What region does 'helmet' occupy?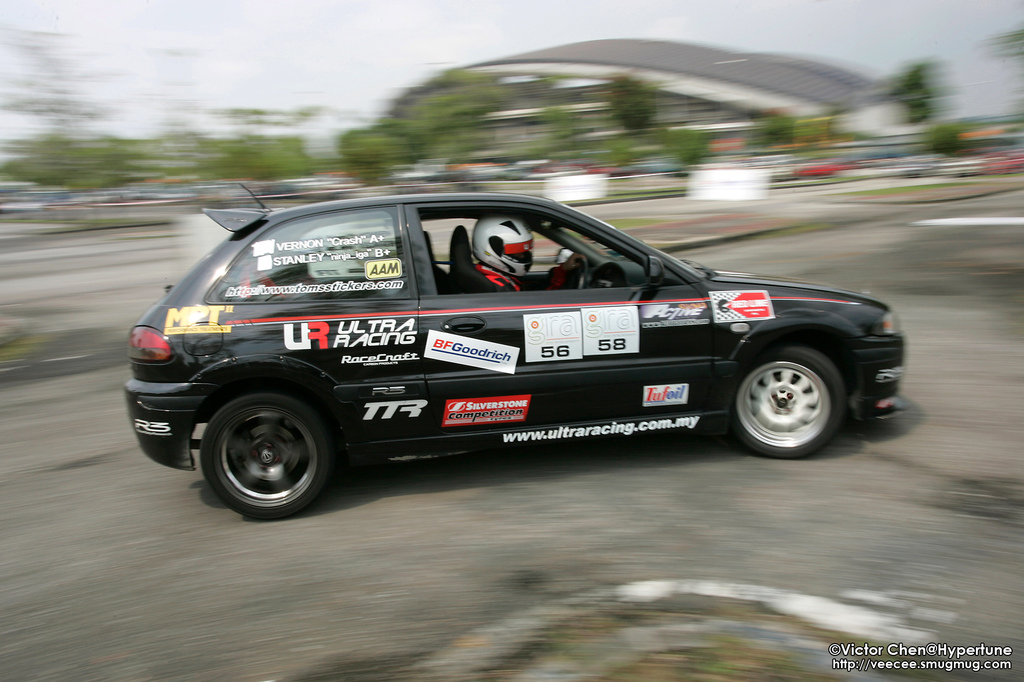
{"left": 472, "top": 212, "right": 536, "bottom": 276}.
